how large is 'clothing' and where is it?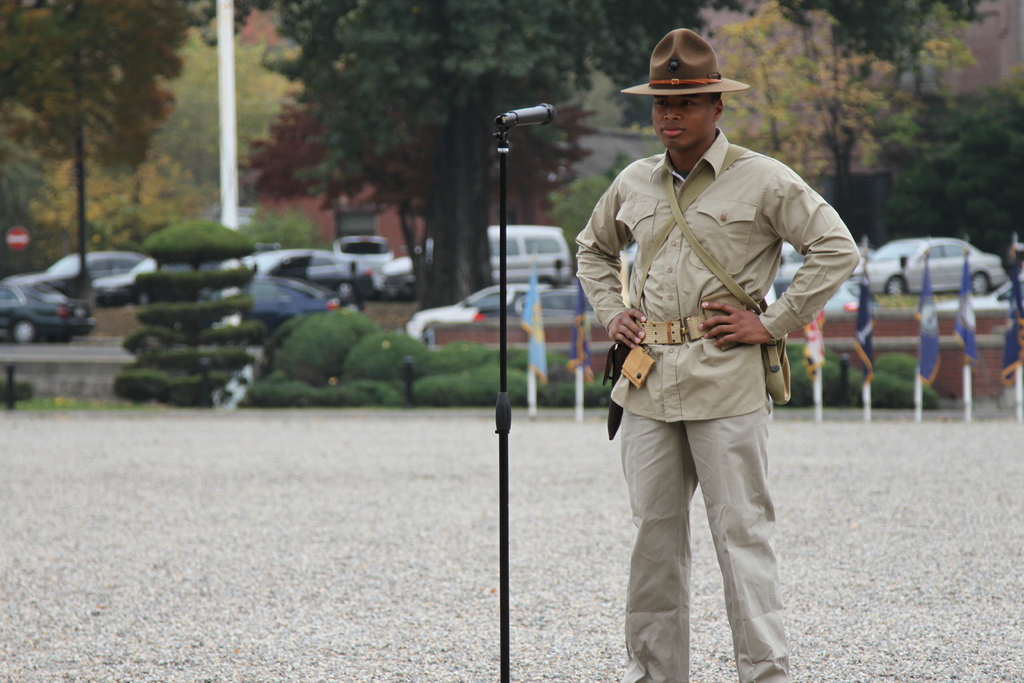
Bounding box: bbox(628, 26, 753, 106).
